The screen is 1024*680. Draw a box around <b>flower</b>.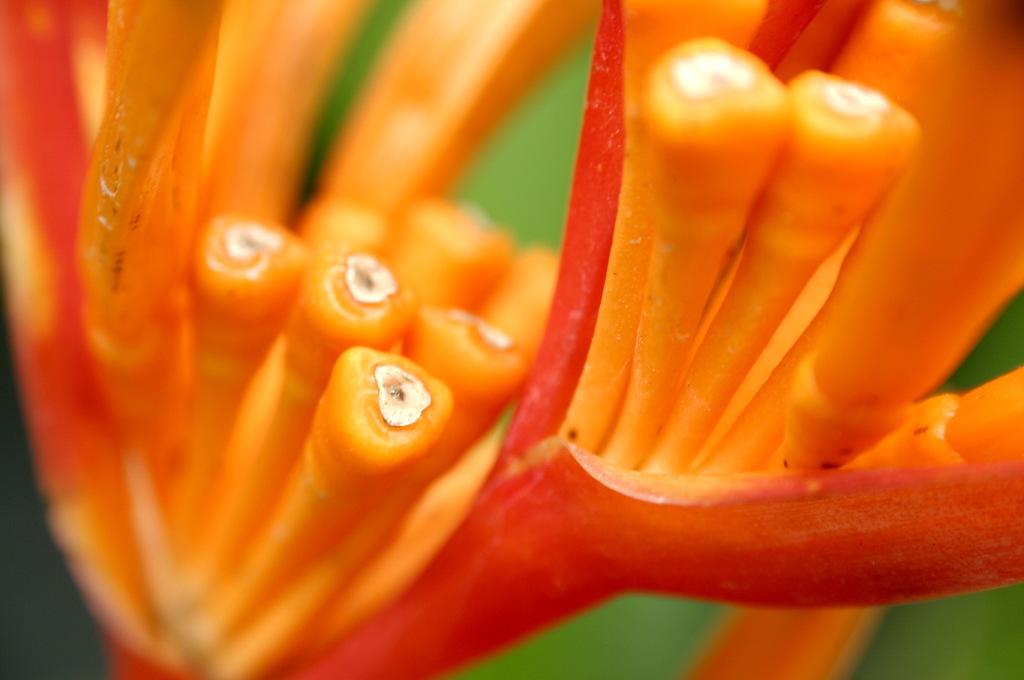
0:0:1020:674.
